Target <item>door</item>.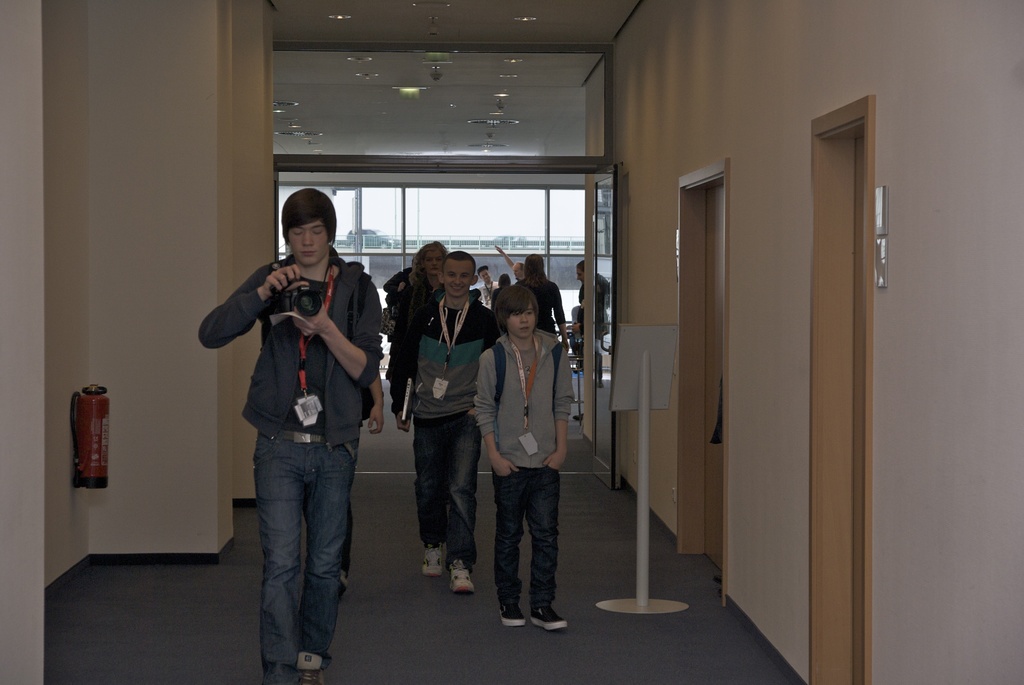
Target region: bbox=(700, 181, 727, 574).
